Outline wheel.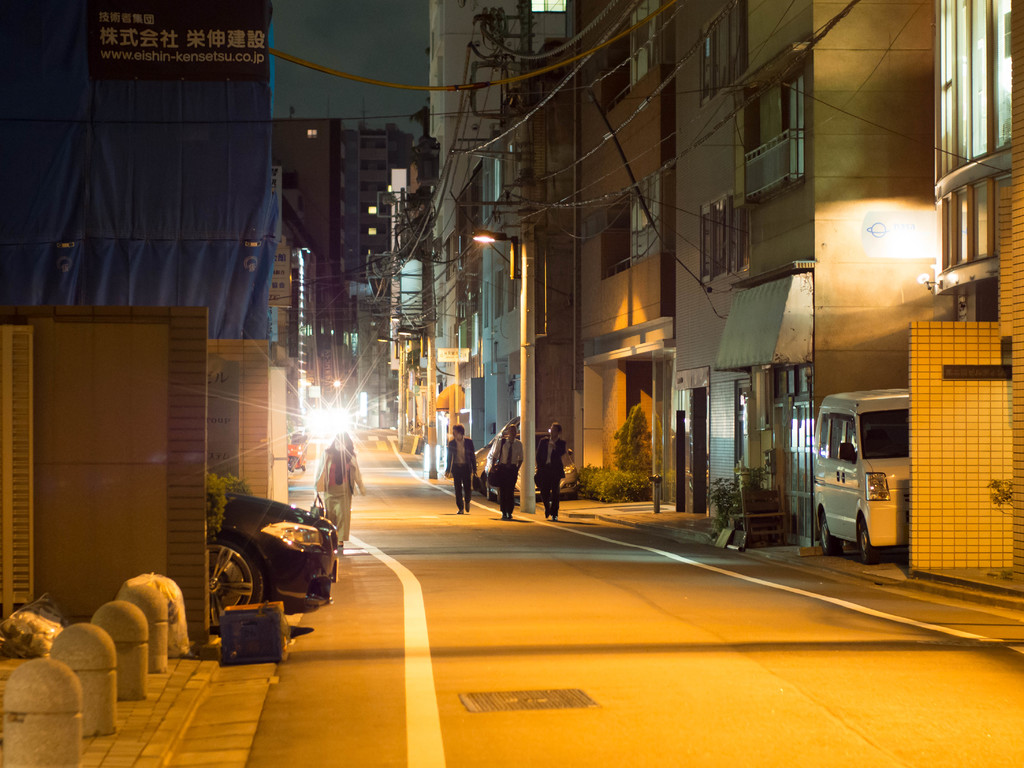
Outline: (209, 536, 264, 635).
